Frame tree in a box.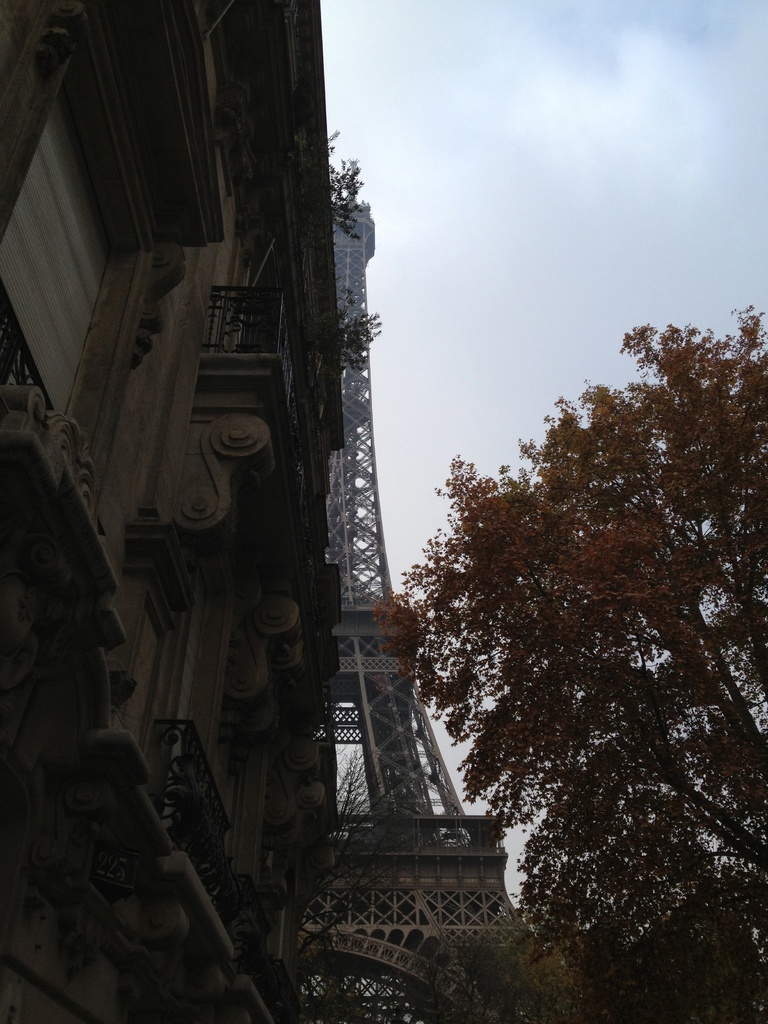
bbox=(296, 741, 444, 1023).
